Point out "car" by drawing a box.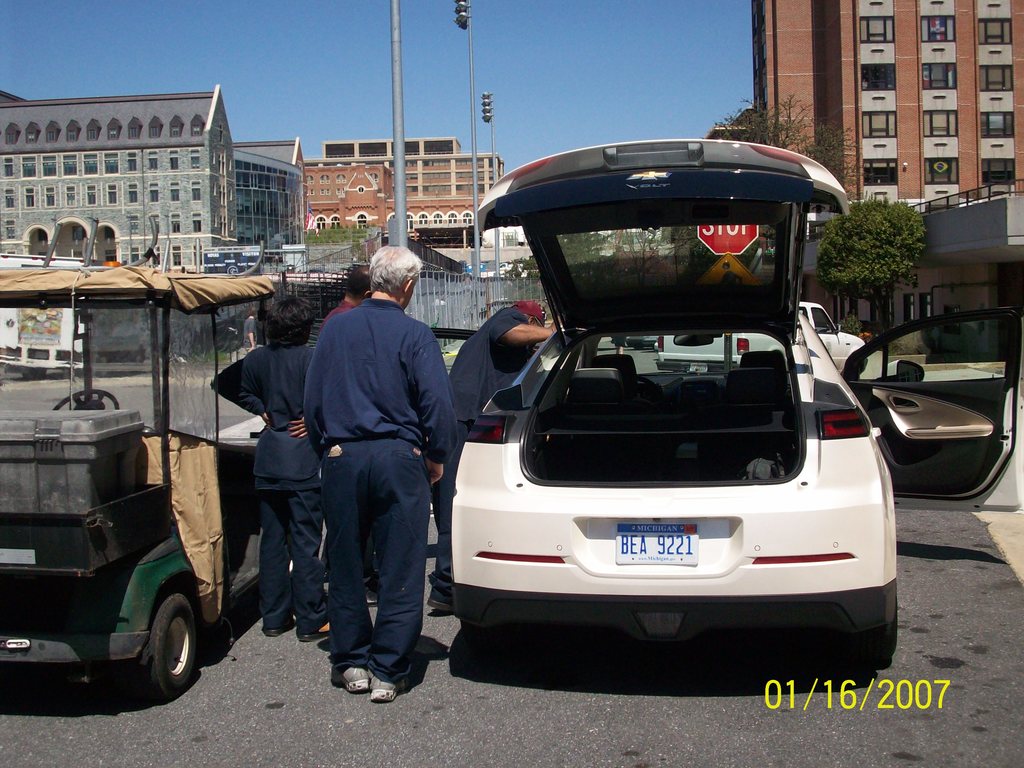
bbox=[454, 166, 933, 684].
